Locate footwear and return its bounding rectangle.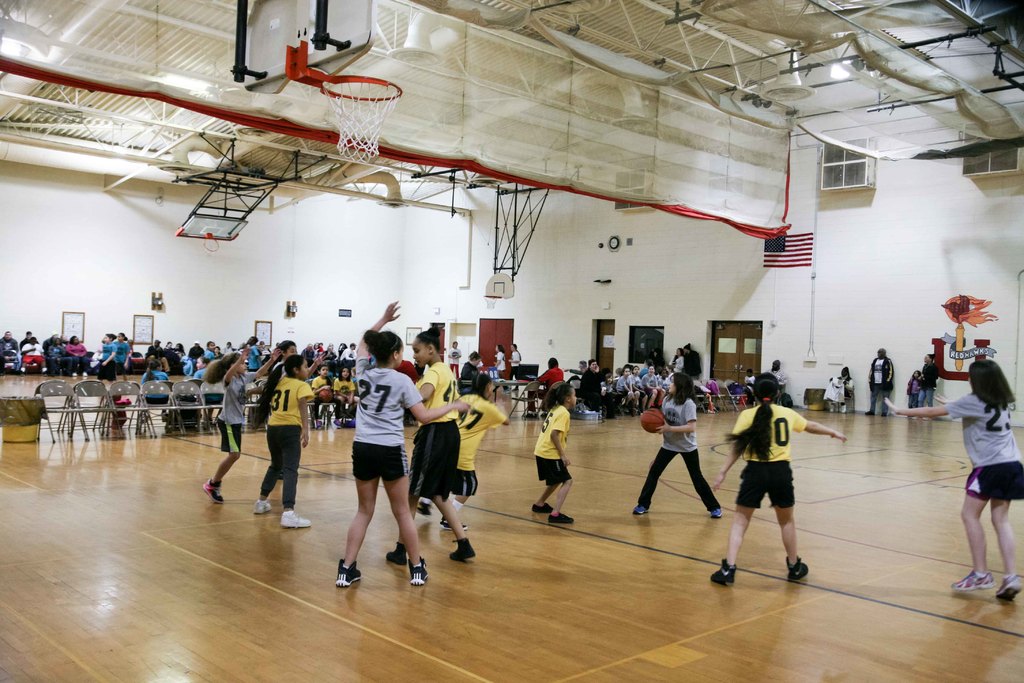
[513,386,518,391].
